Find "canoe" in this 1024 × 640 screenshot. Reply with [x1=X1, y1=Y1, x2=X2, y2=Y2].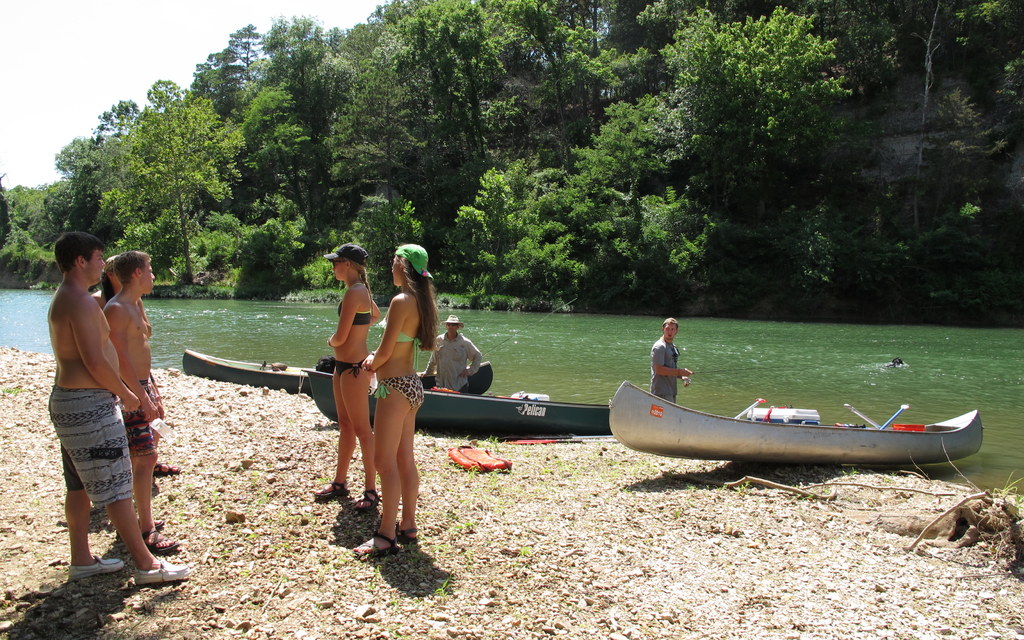
[x1=296, y1=368, x2=614, y2=445].
